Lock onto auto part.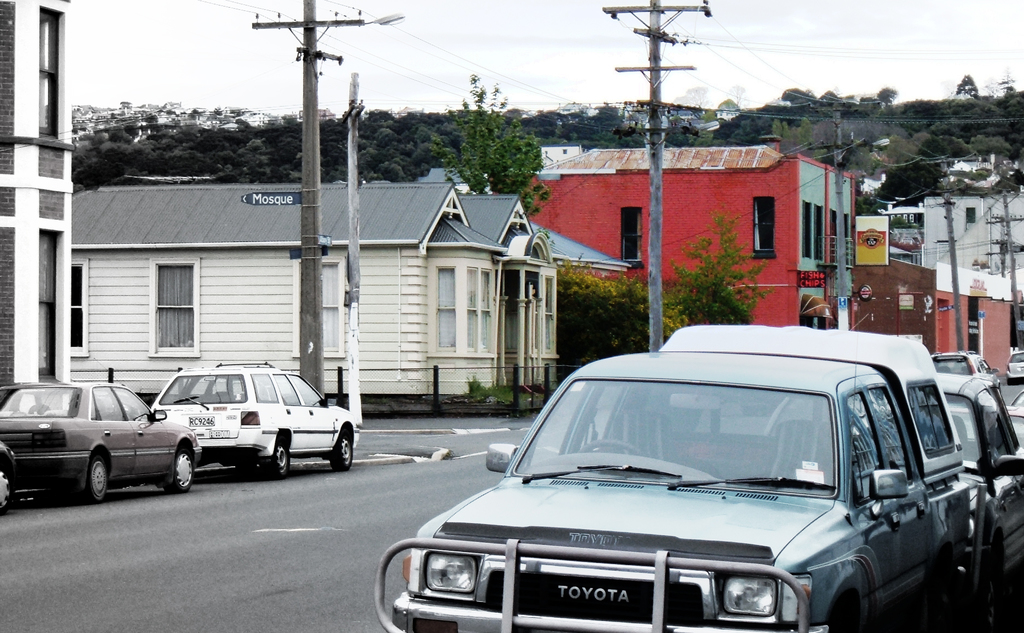
Locked: Rect(873, 479, 934, 527).
